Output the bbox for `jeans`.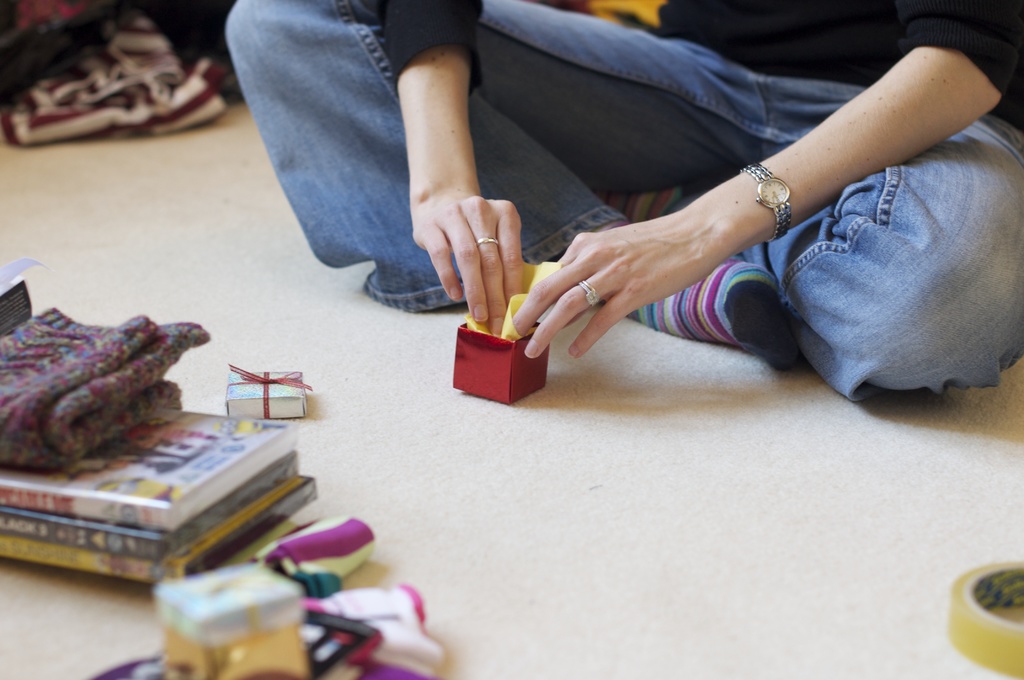
[x1=225, y1=10, x2=466, y2=305].
